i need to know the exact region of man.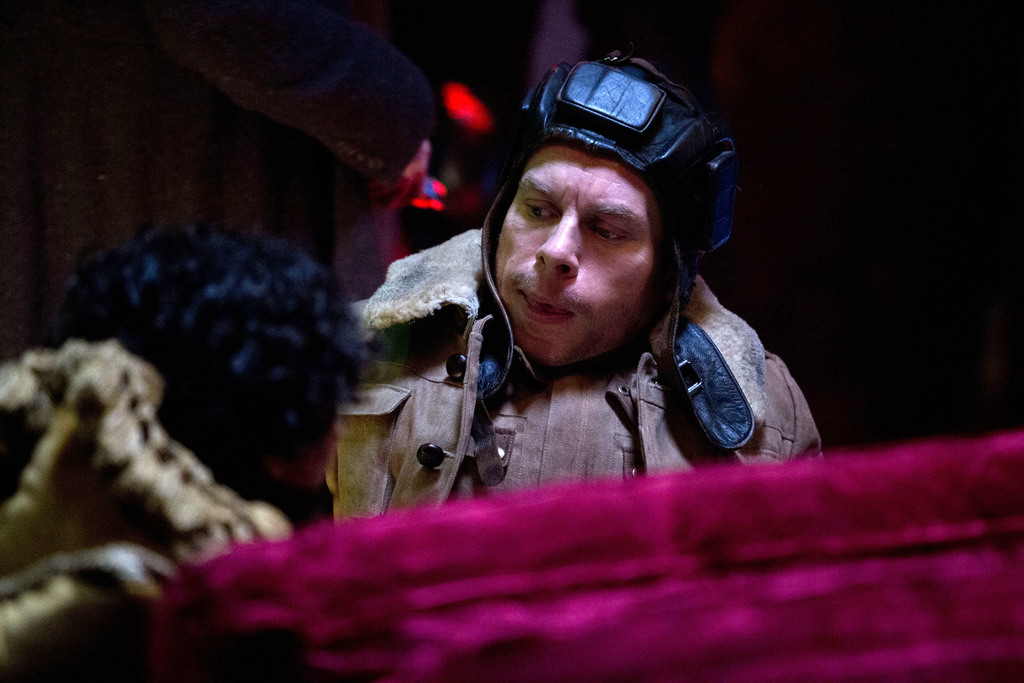
Region: box=[333, 53, 851, 532].
